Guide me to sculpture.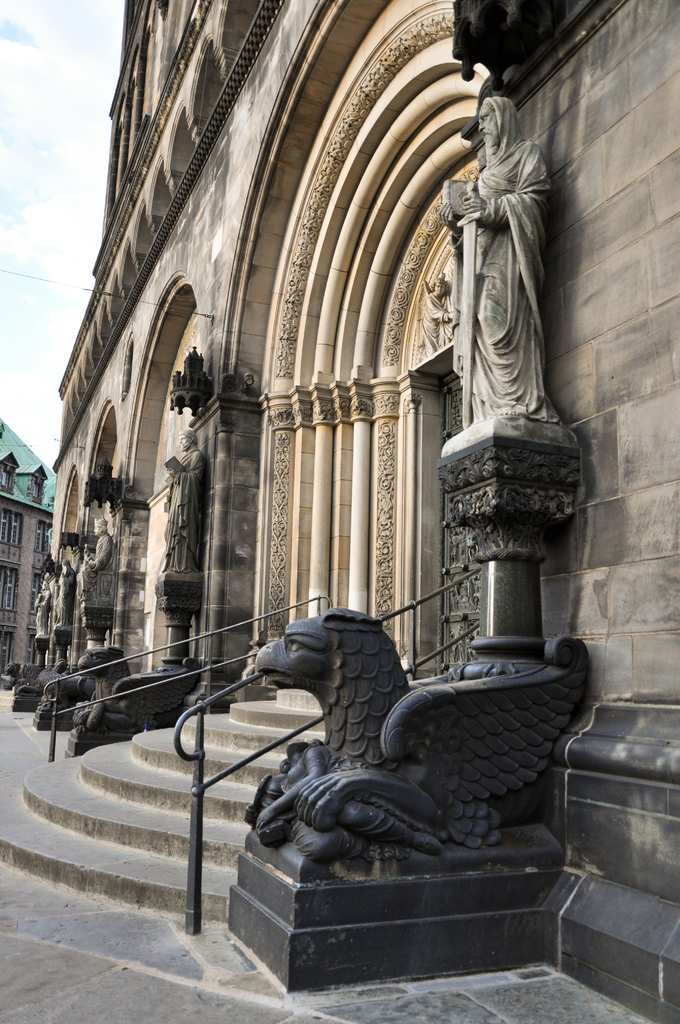
Guidance: (30,579,49,638).
